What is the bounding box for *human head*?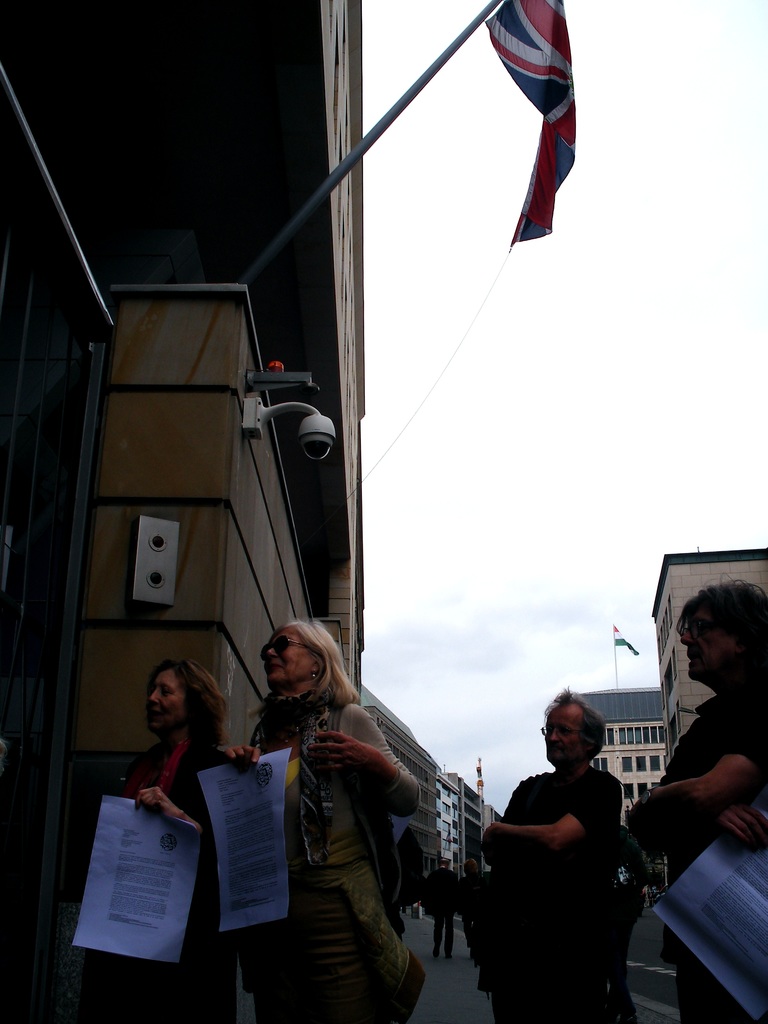
detection(542, 691, 609, 765).
